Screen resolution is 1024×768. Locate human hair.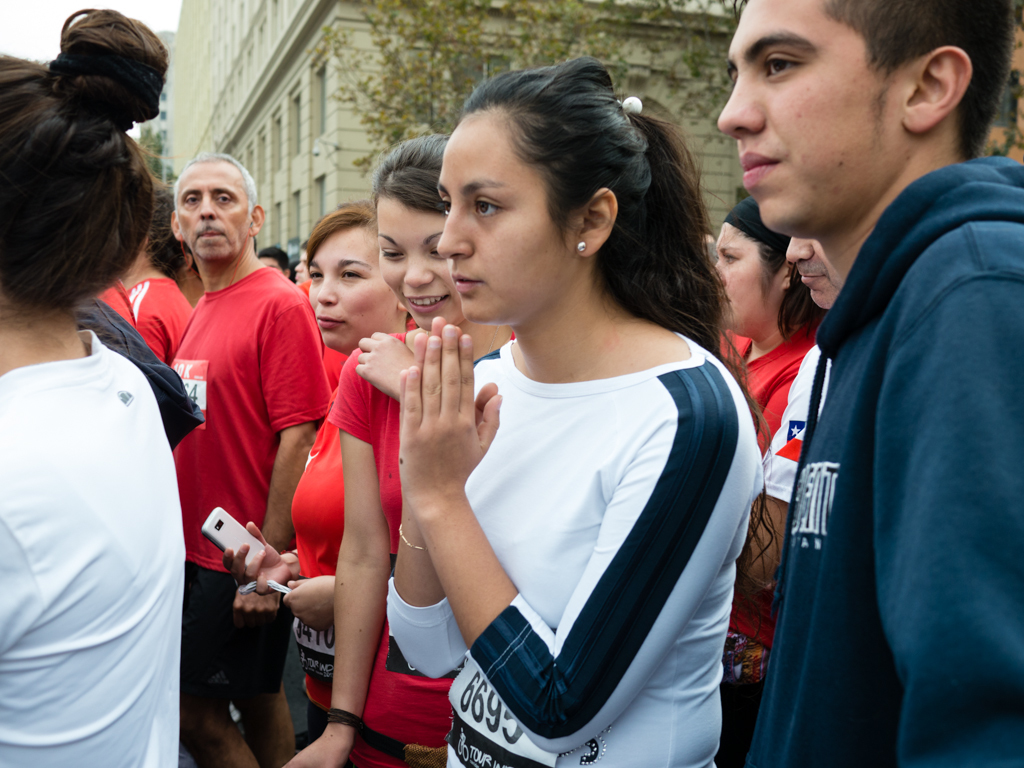
x1=745 y1=232 x2=834 y2=338.
